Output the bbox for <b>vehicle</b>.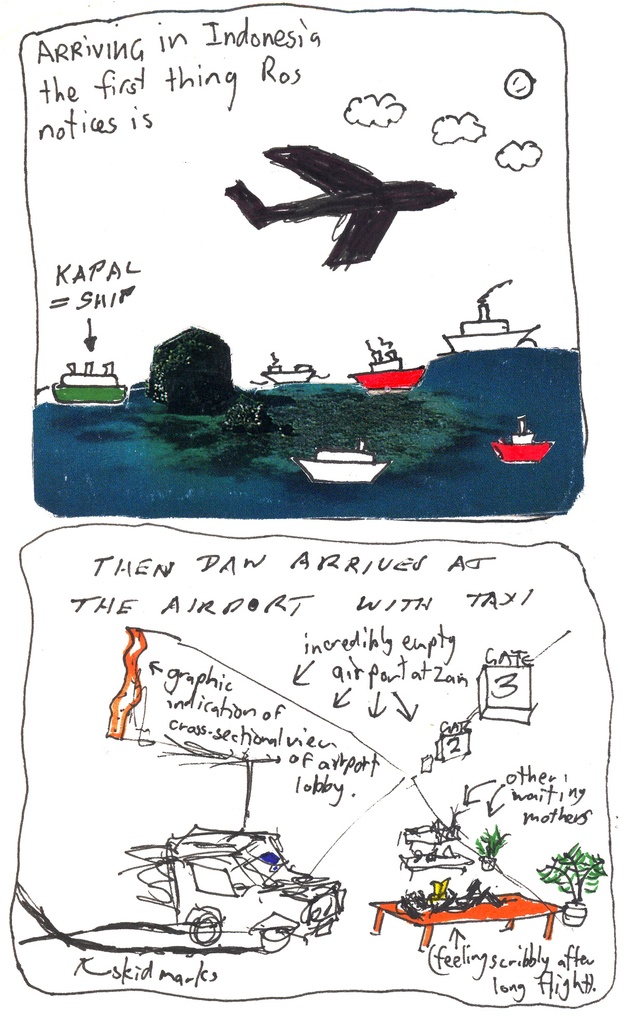
crop(493, 417, 550, 466).
